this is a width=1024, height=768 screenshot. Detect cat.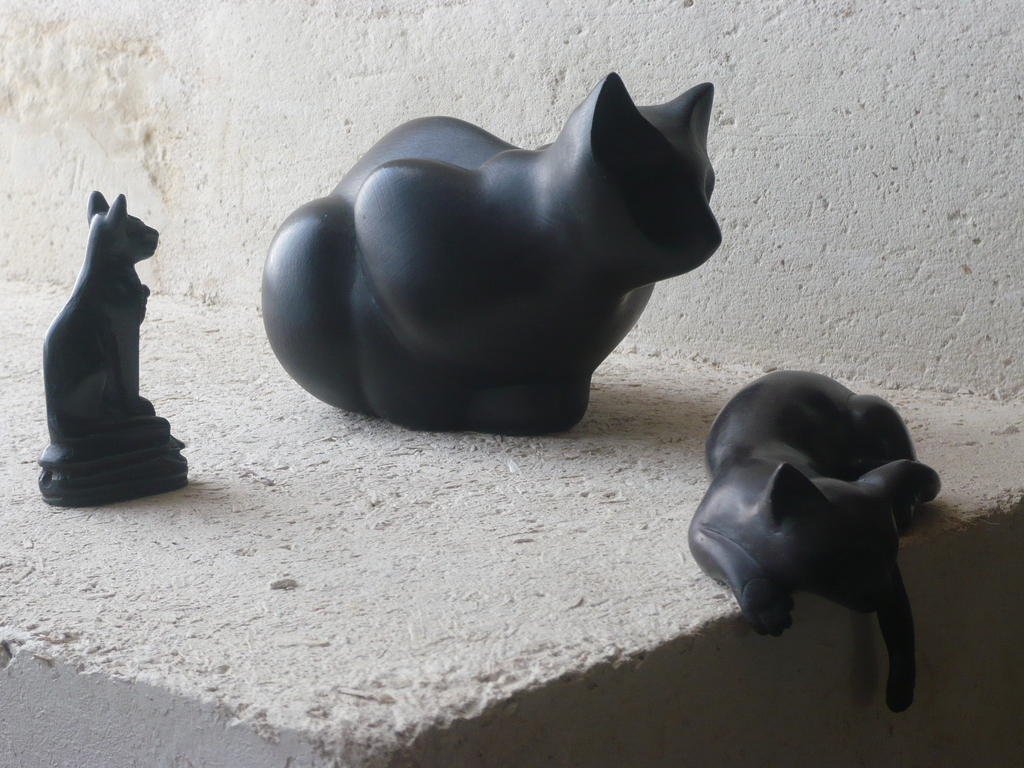
bbox(688, 365, 964, 705).
